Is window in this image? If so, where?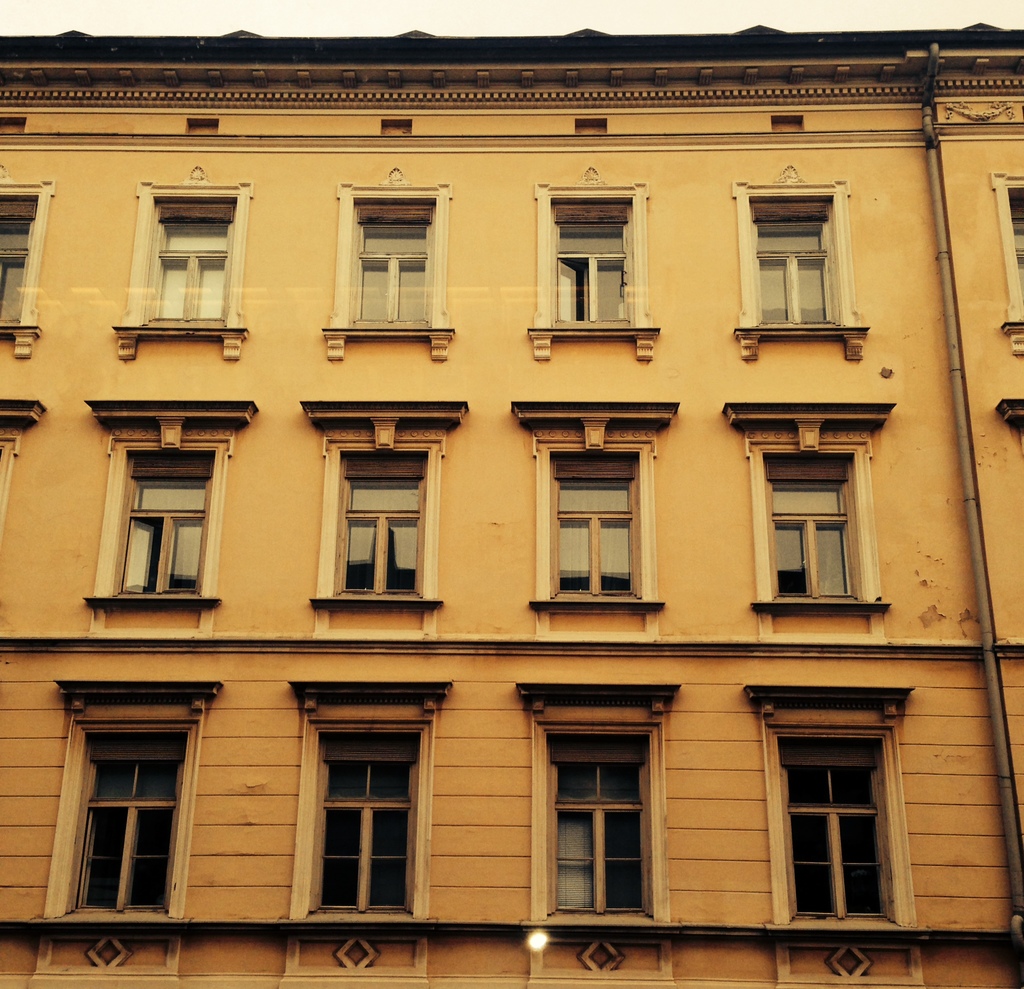
Yes, at (0,182,52,344).
